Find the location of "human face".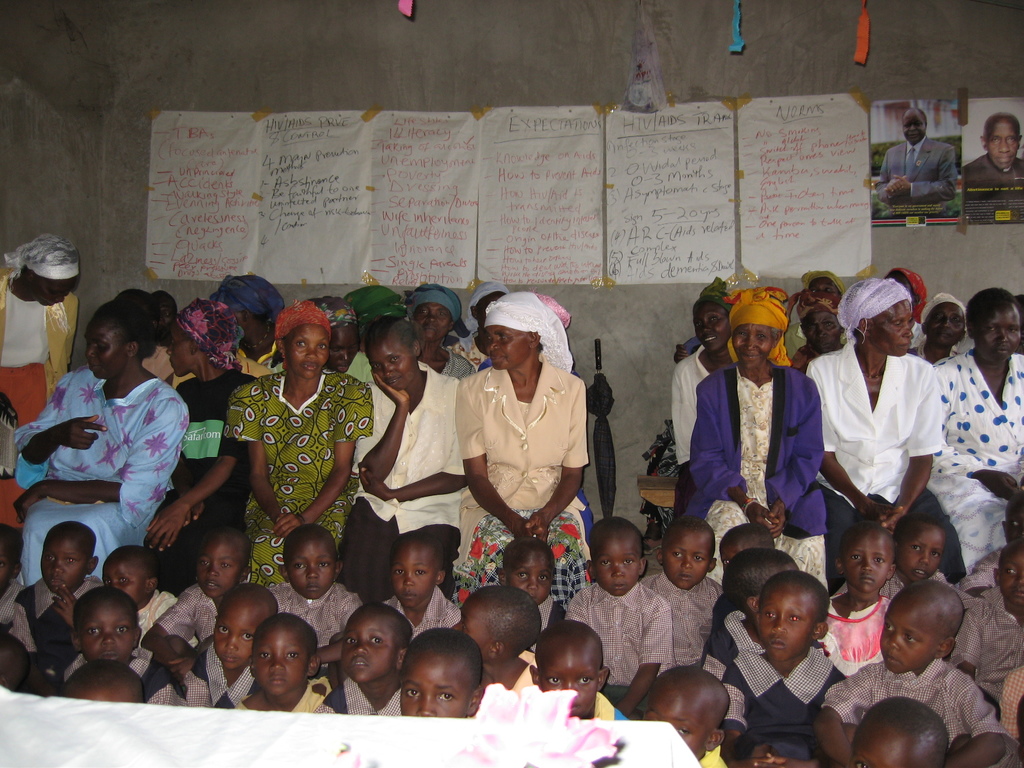
Location: box=[283, 537, 333, 596].
